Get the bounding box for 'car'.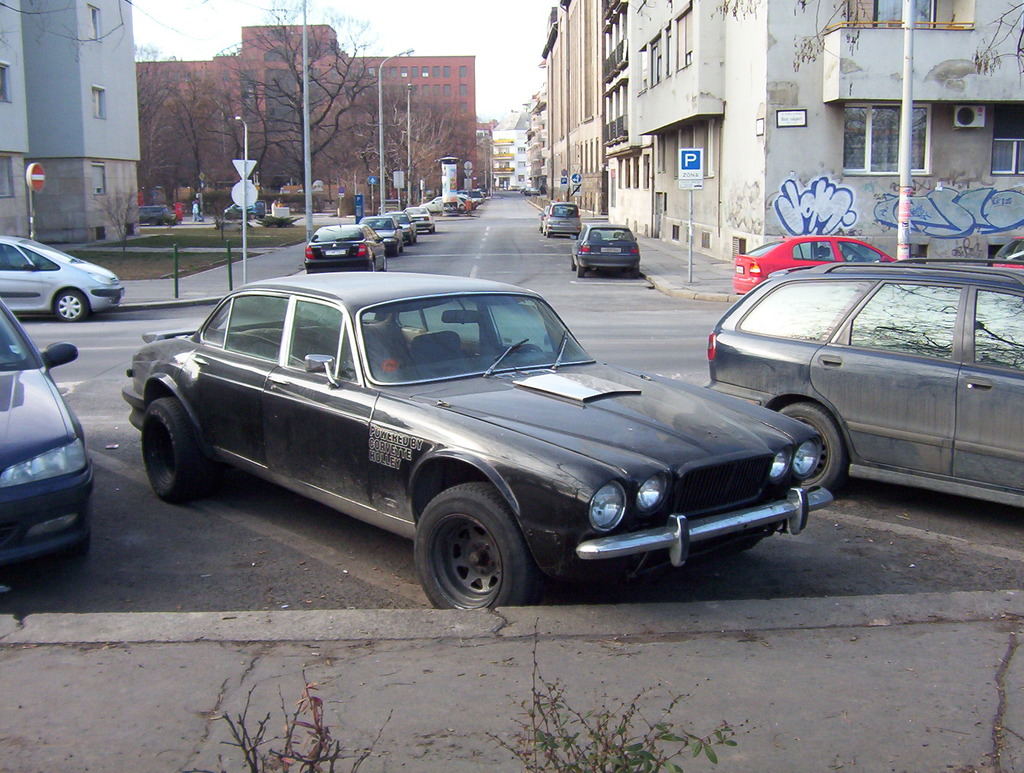
select_region(123, 279, 810, 608).
